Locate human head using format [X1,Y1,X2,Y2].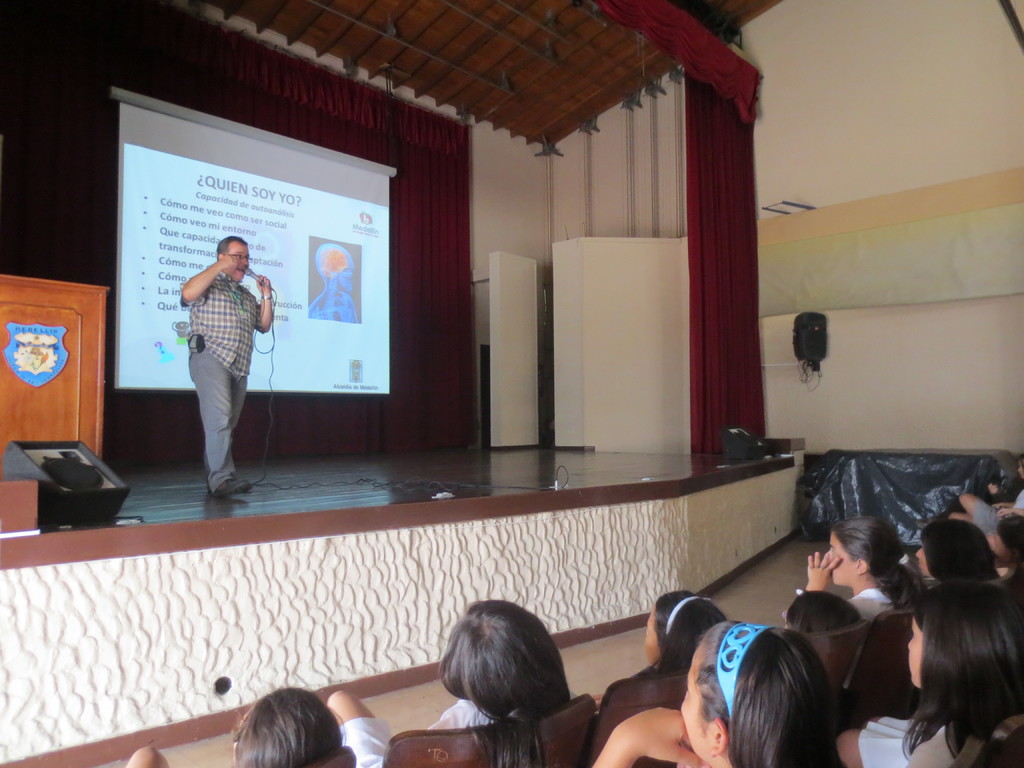
[680,645,863,758].
